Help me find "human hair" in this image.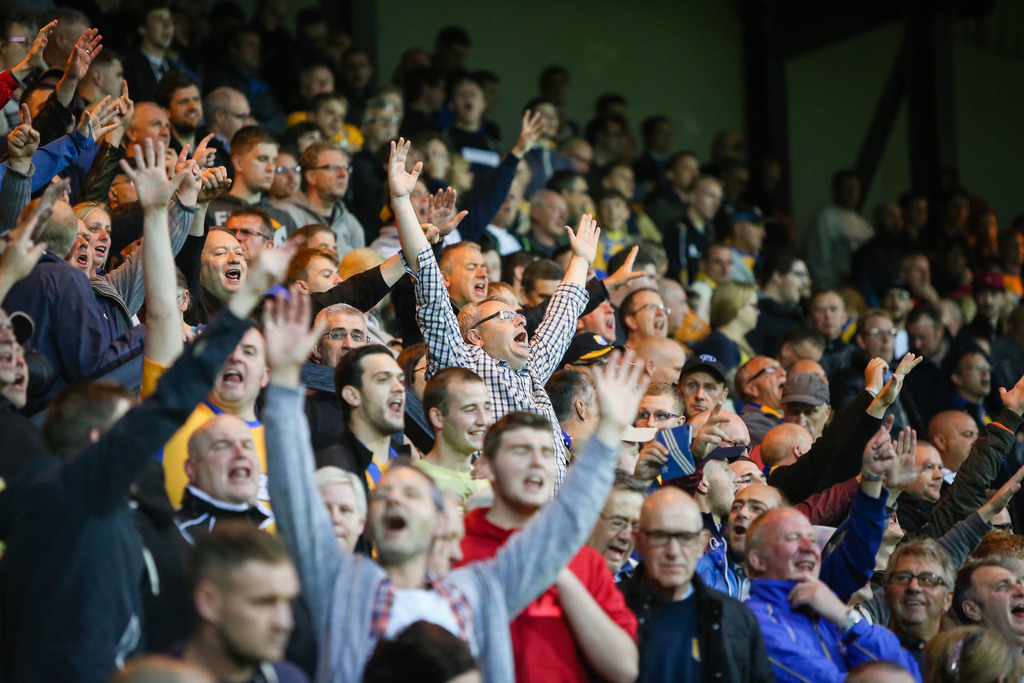
Found it: Rect(883, 537, 956, 595).
